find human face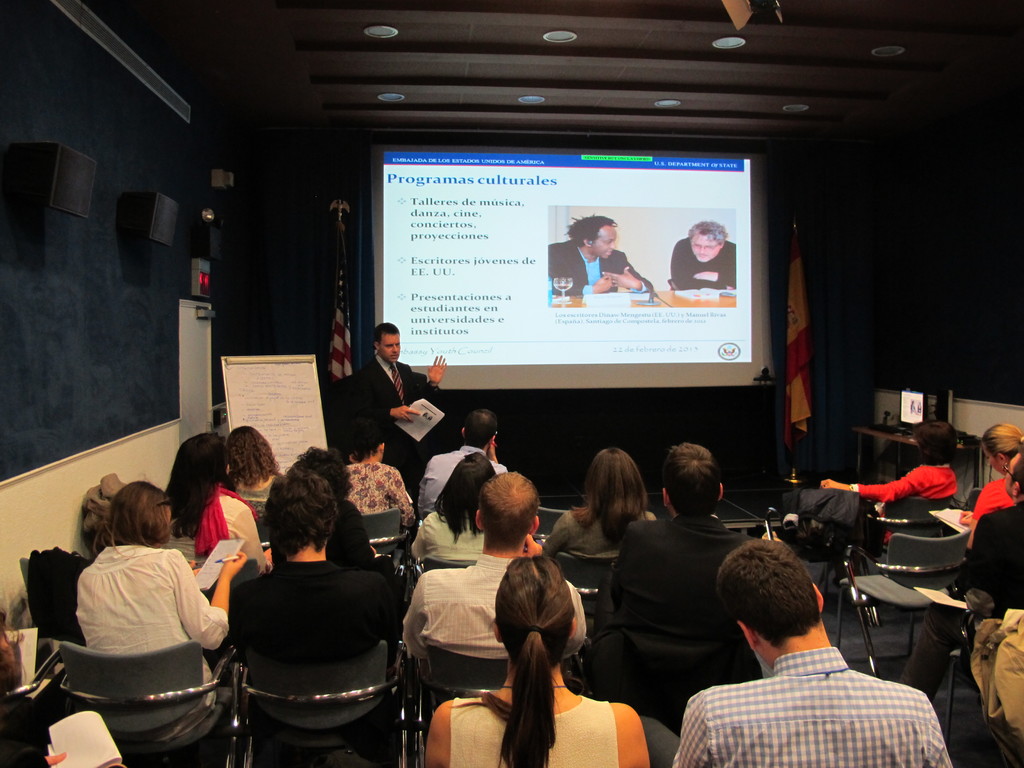
pyautogui.locateOnScreen(374, 326, 402, 362)
